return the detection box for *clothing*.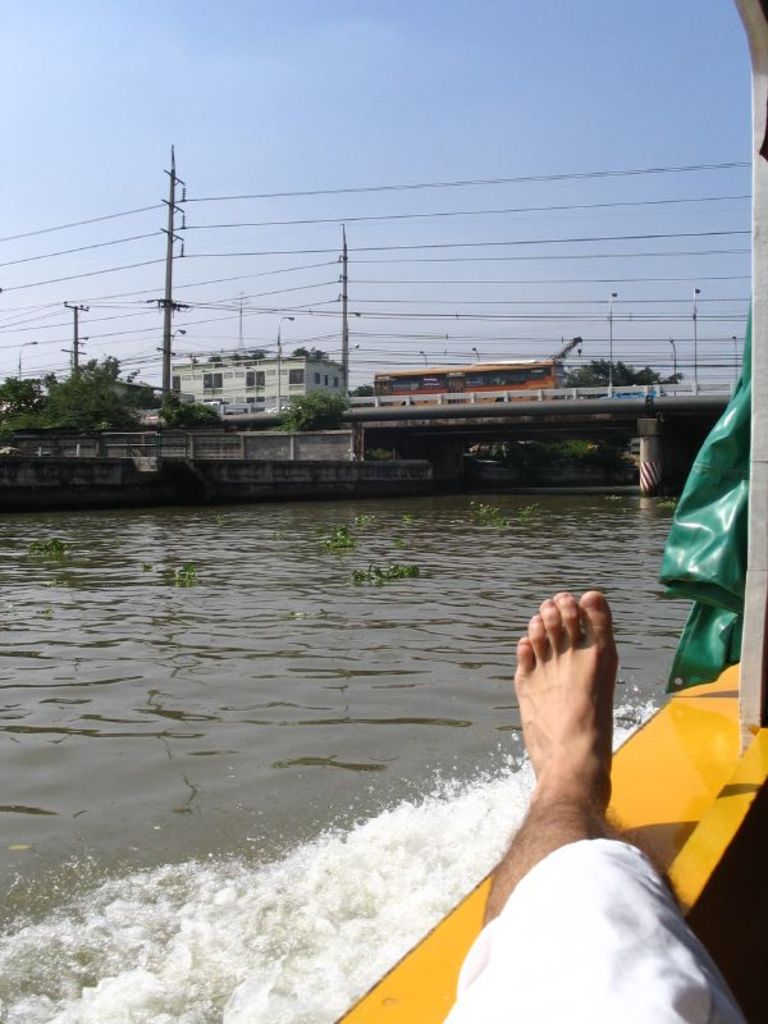
[left=453, top=846, right=767, bottom=1023].
